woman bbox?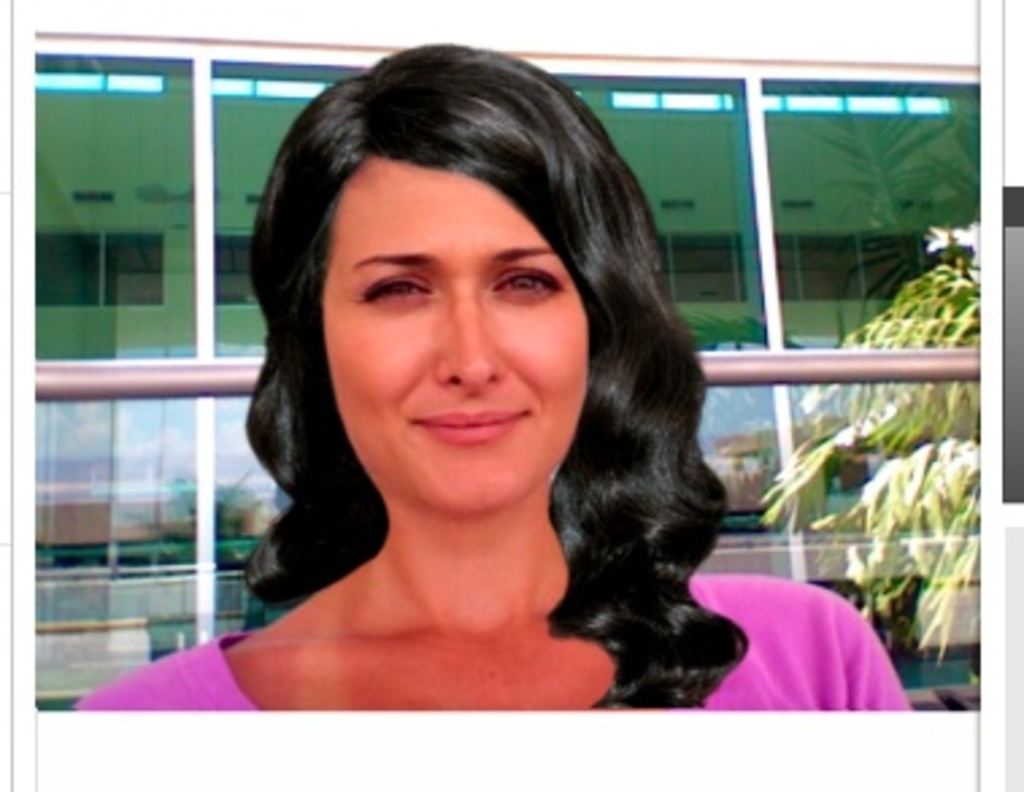
bbox(168, 76, 770, 719)
